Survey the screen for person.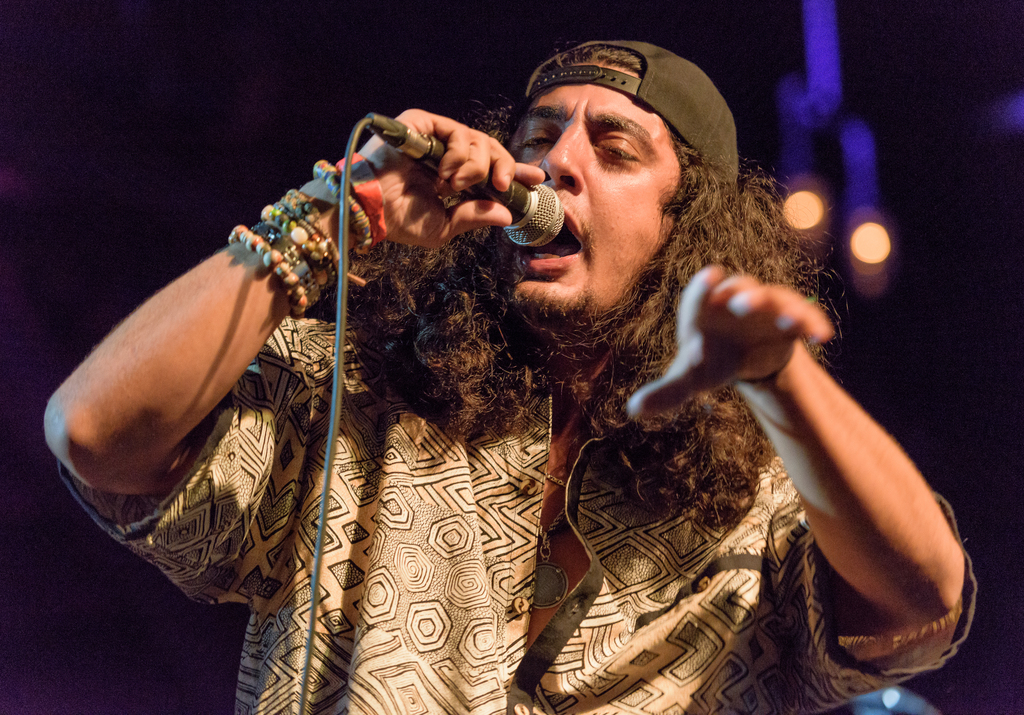
Survey found: l=125, t=65, r=896, b=714.
